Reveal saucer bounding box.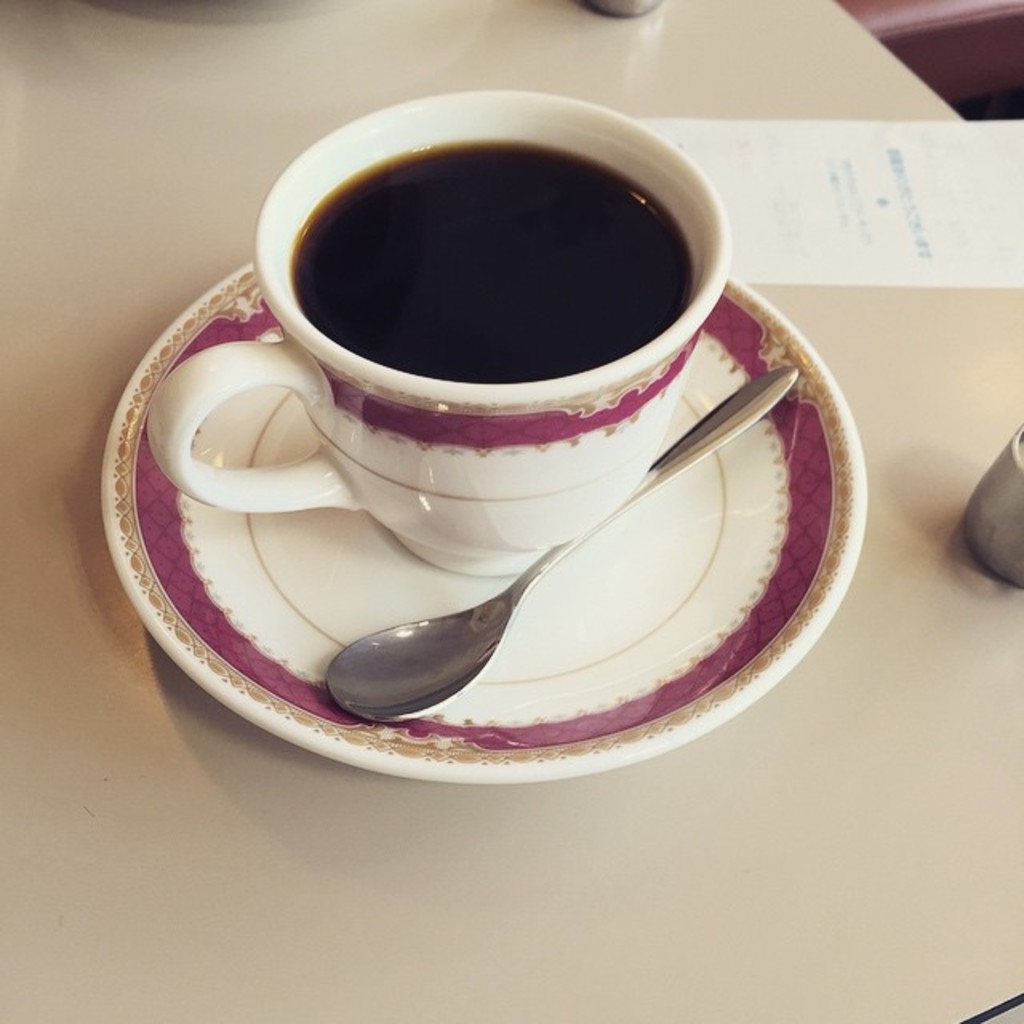
Revealed: 102,262,867,784.
